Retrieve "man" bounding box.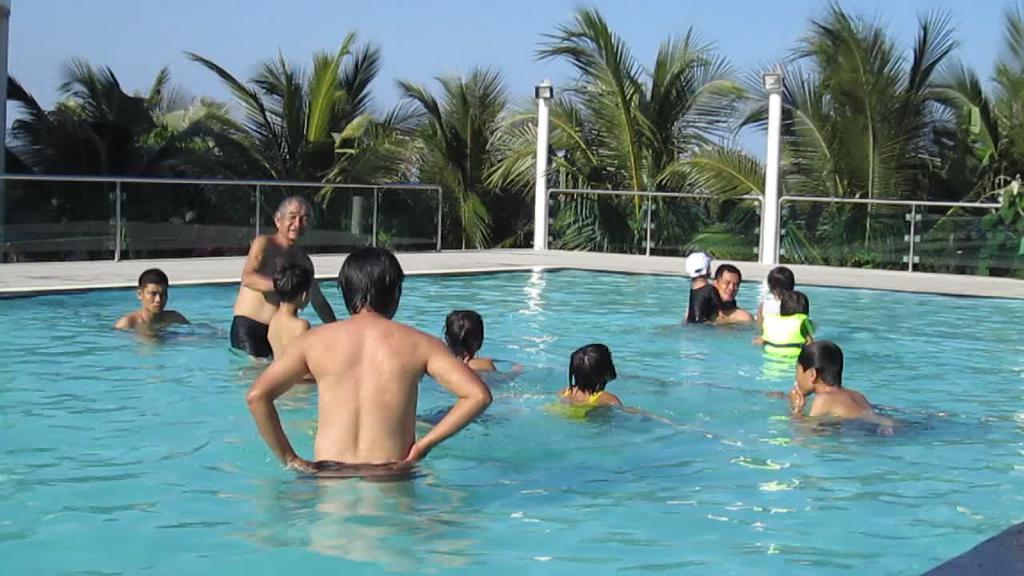
Bounding box: {"left": 254, "top": 255, "right": 488, "bottom": 486}.
